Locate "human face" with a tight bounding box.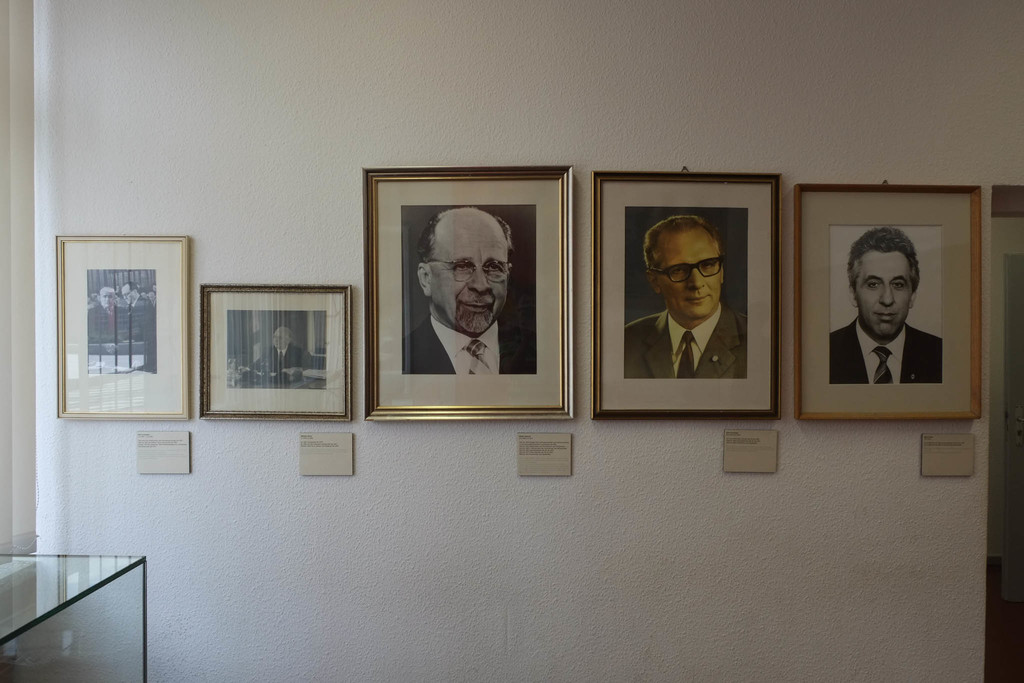
box(121, 288, 132, 304).
